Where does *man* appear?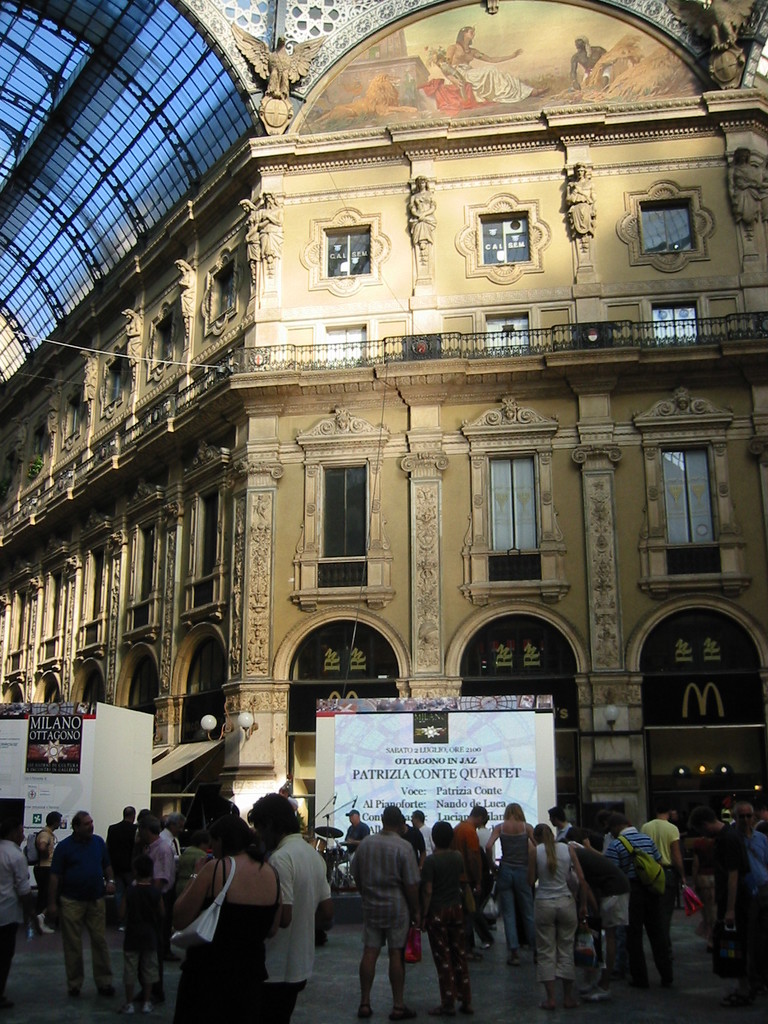
Appears at (602, 817, 665, 985).
